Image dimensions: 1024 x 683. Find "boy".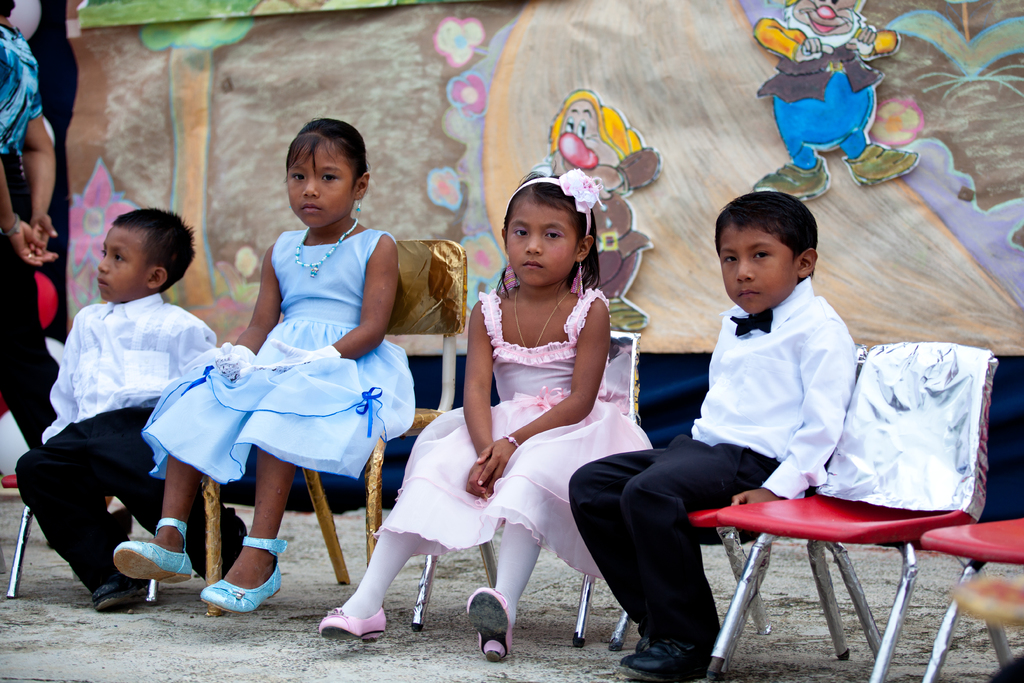
BBox(17, 210, 246, 613).
